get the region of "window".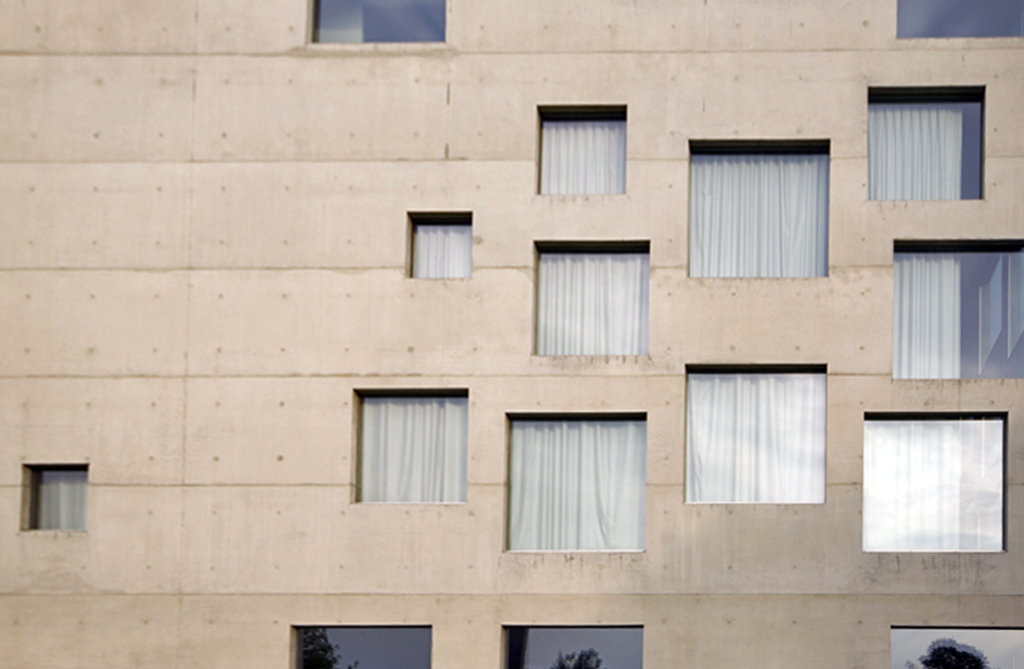
(533,239,650,353).
